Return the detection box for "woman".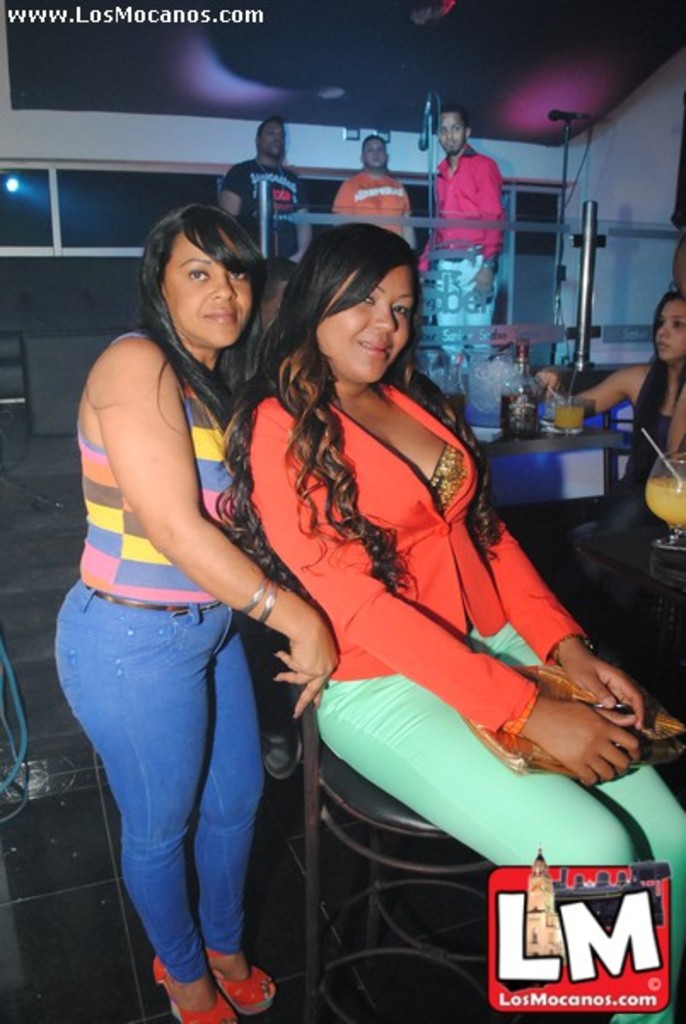
locate(215, 220, 684, 1022).
